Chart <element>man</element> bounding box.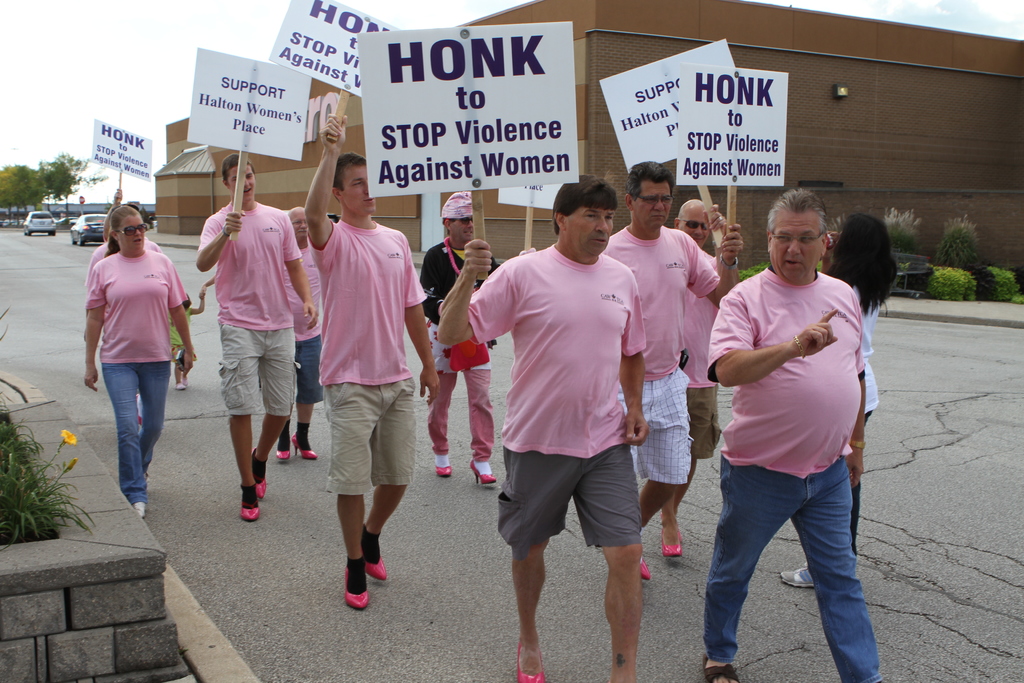
Charted: 669/205/747/559.
